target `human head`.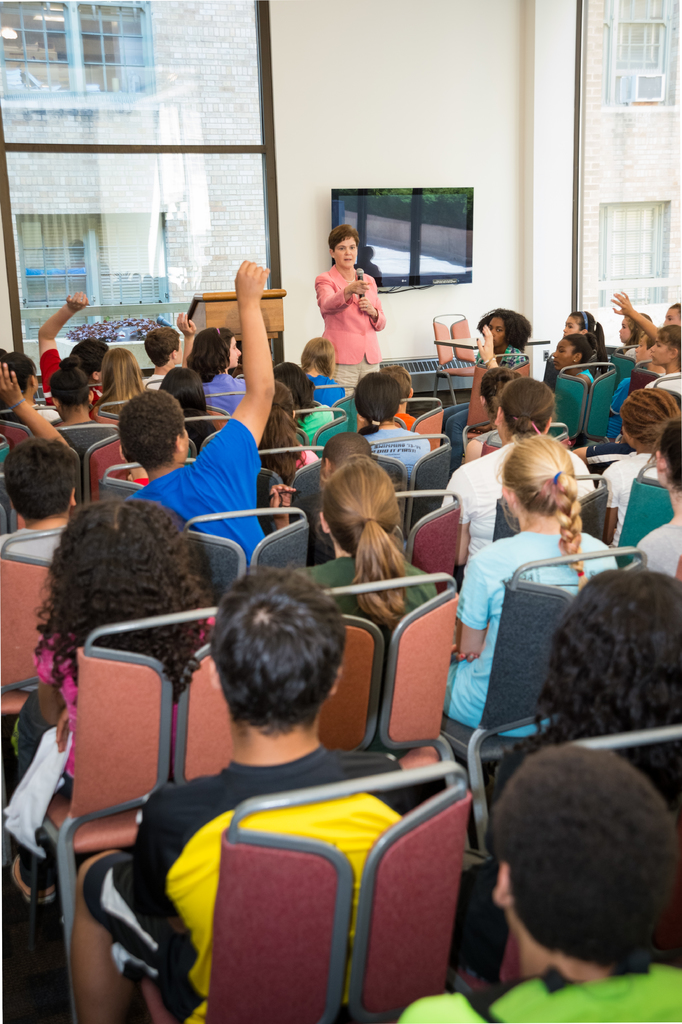
Target region: x1=651 y1=420 x2=681 y2=481.
